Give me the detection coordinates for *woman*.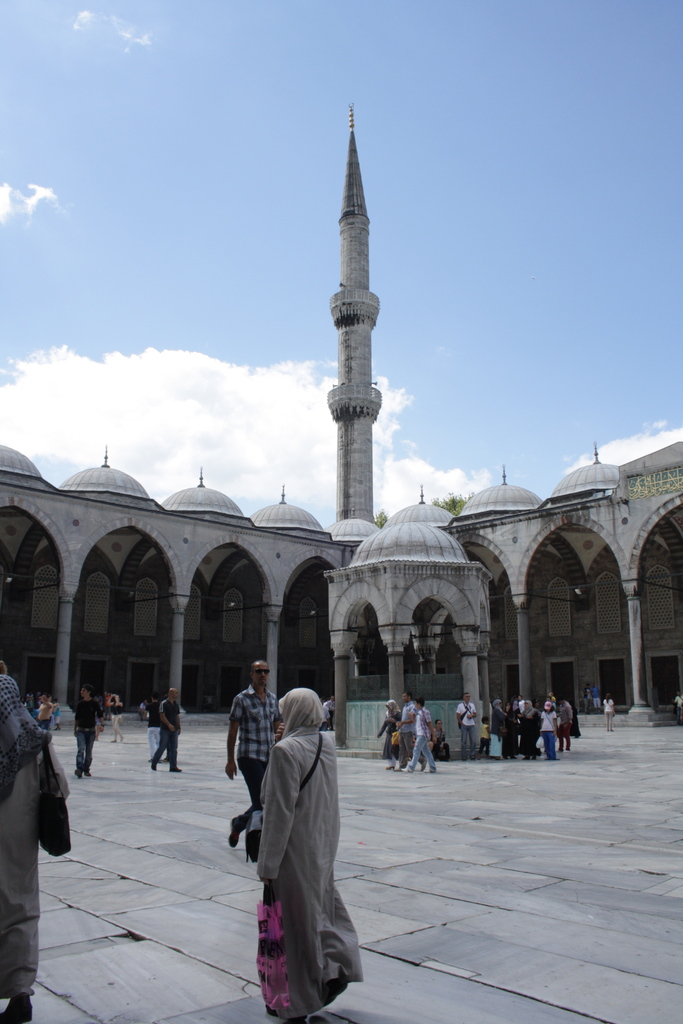
bbox=(672, 688, 682, 723).
